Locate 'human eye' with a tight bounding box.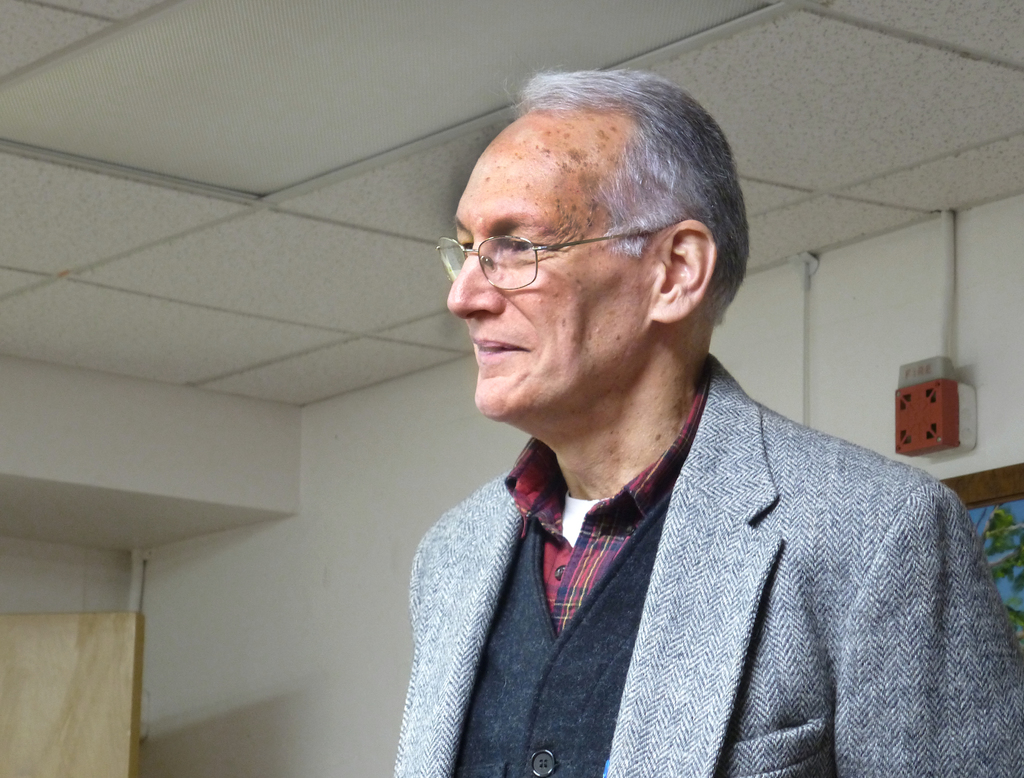
x1=502 y1=233 x2=553 y2=256.
